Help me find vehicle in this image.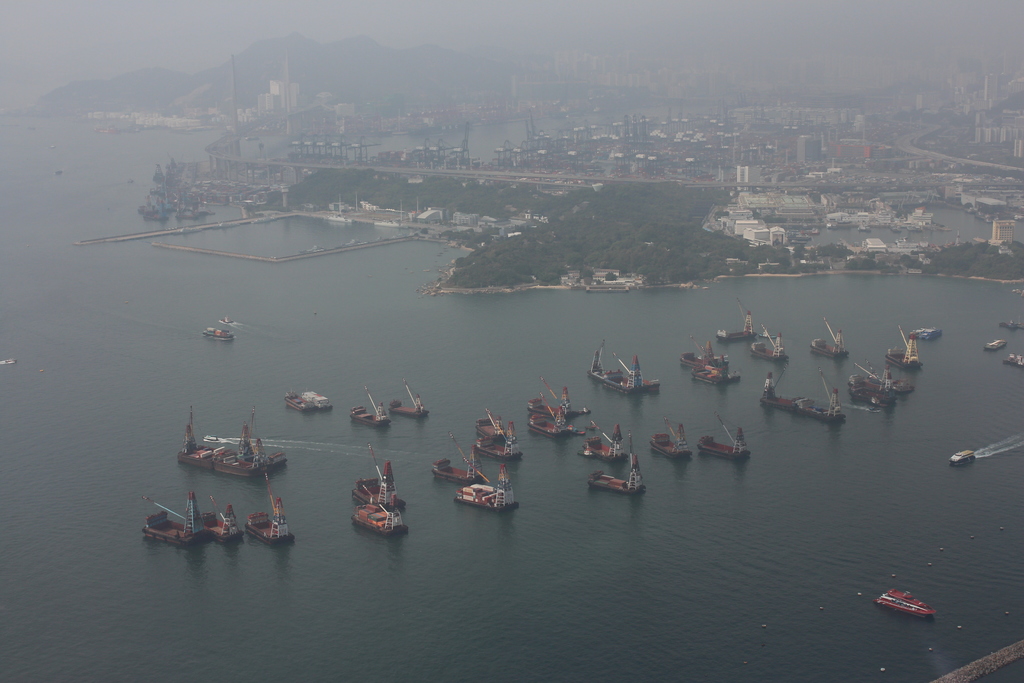
Found it: (left=582, top=431, right=621, bottom=463).
